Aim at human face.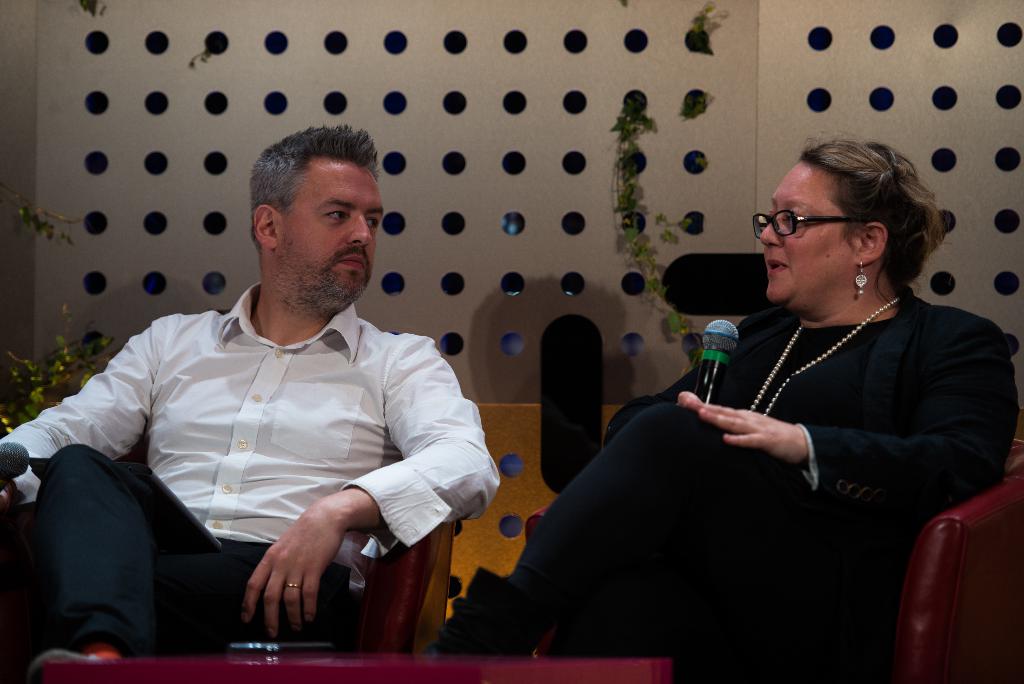
Aimed at (290,170,388,307).
